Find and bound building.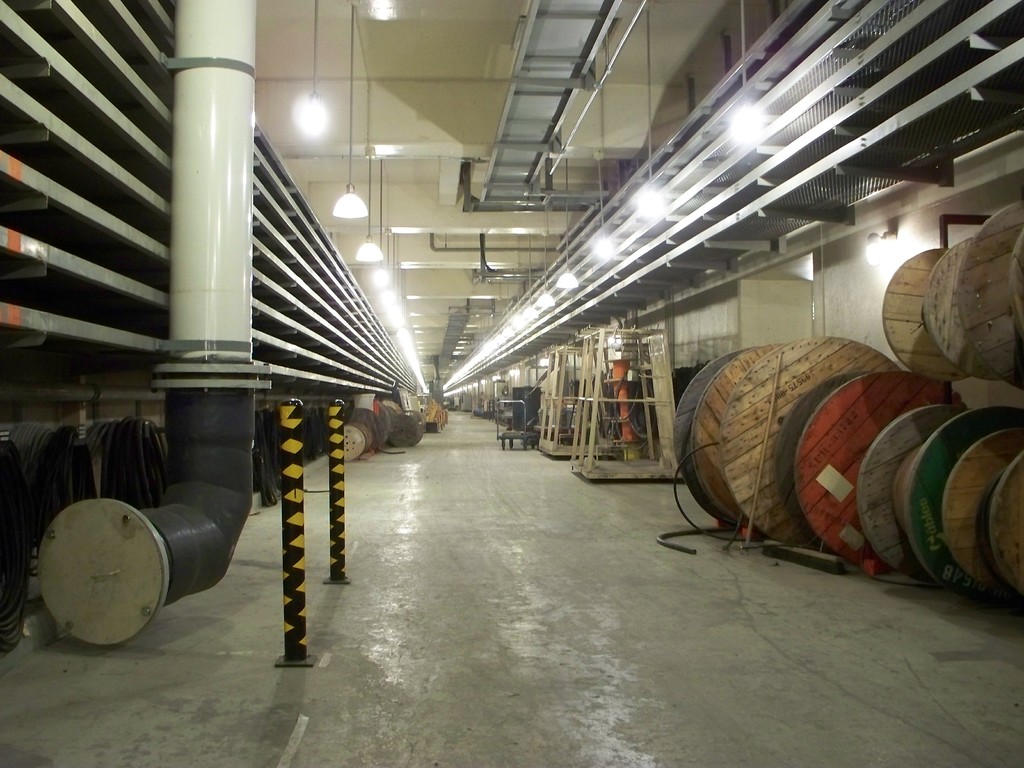
Bound: locate(0, 0, 1023, 767).
